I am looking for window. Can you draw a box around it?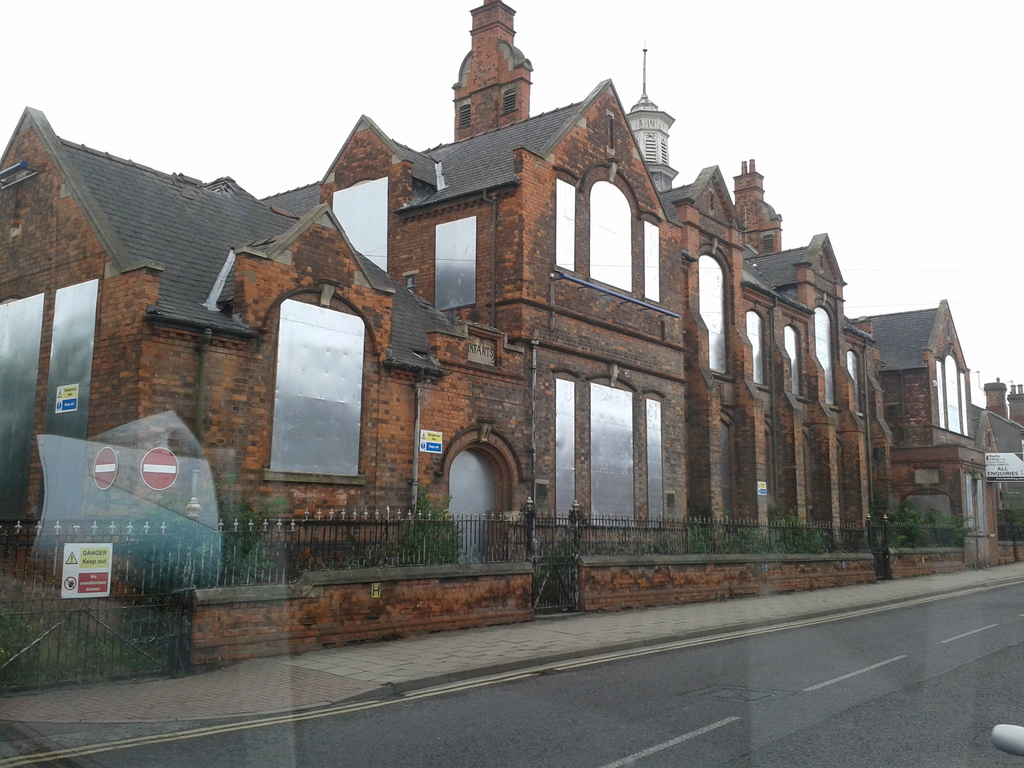
Sure, the bounding box is detection(455, 103, 474, 128).
